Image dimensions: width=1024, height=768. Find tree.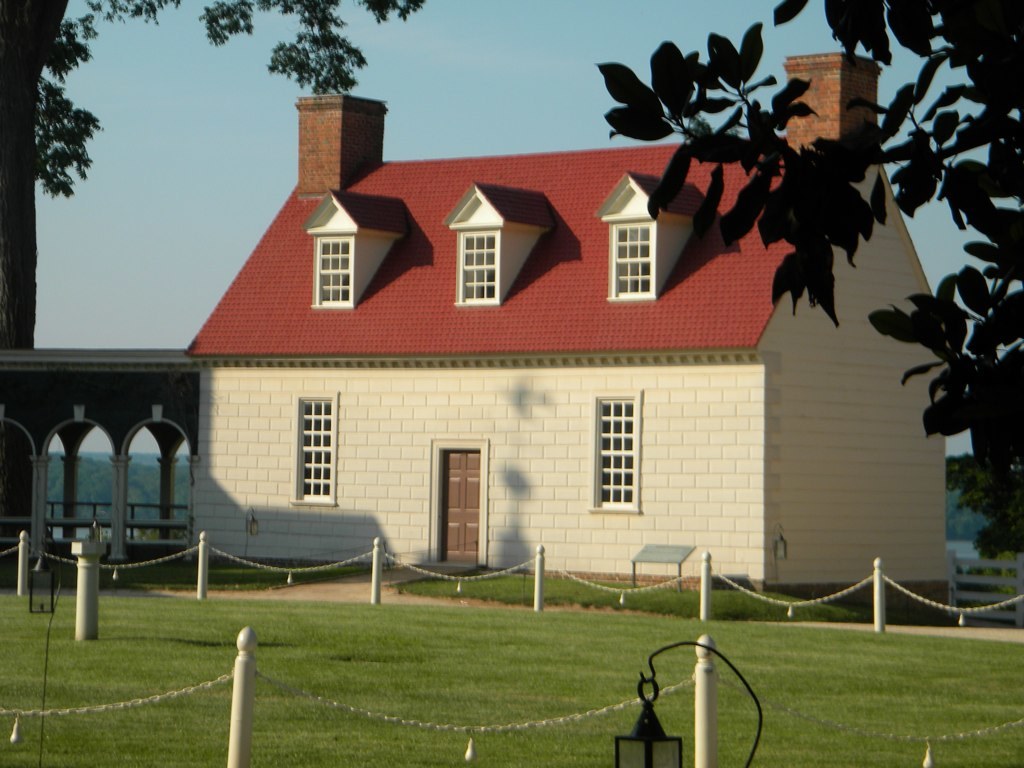
crop(665, 40, 990, 571).
